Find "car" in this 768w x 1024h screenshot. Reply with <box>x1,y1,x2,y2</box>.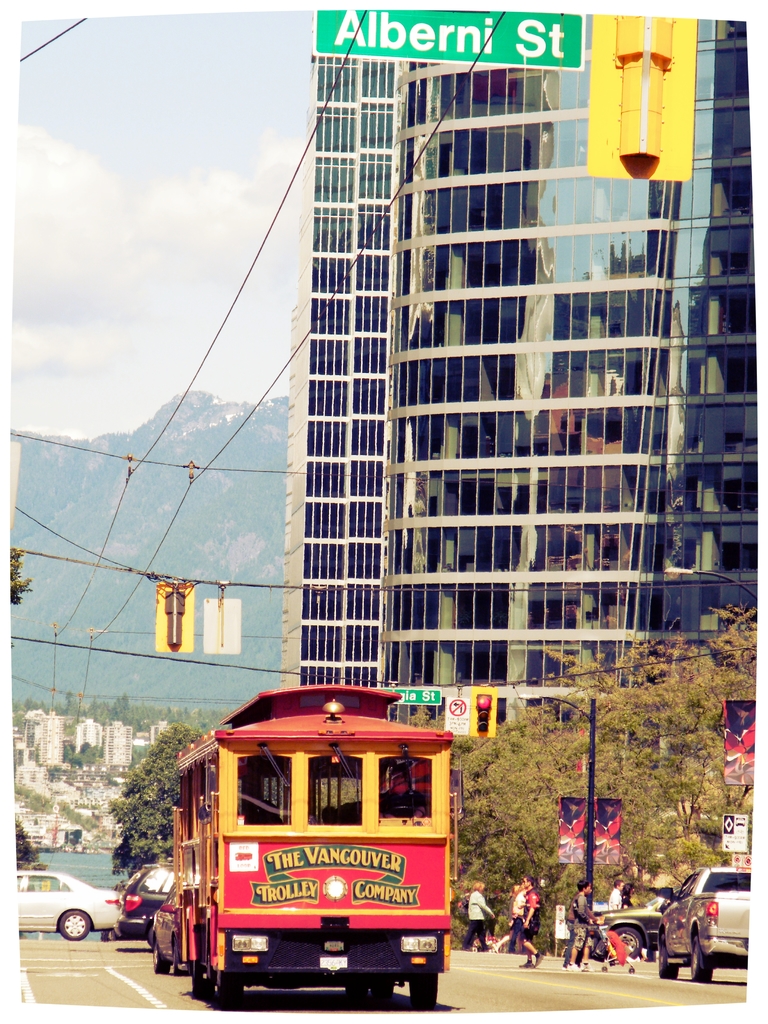
<box>13,874,137,953</box>.
